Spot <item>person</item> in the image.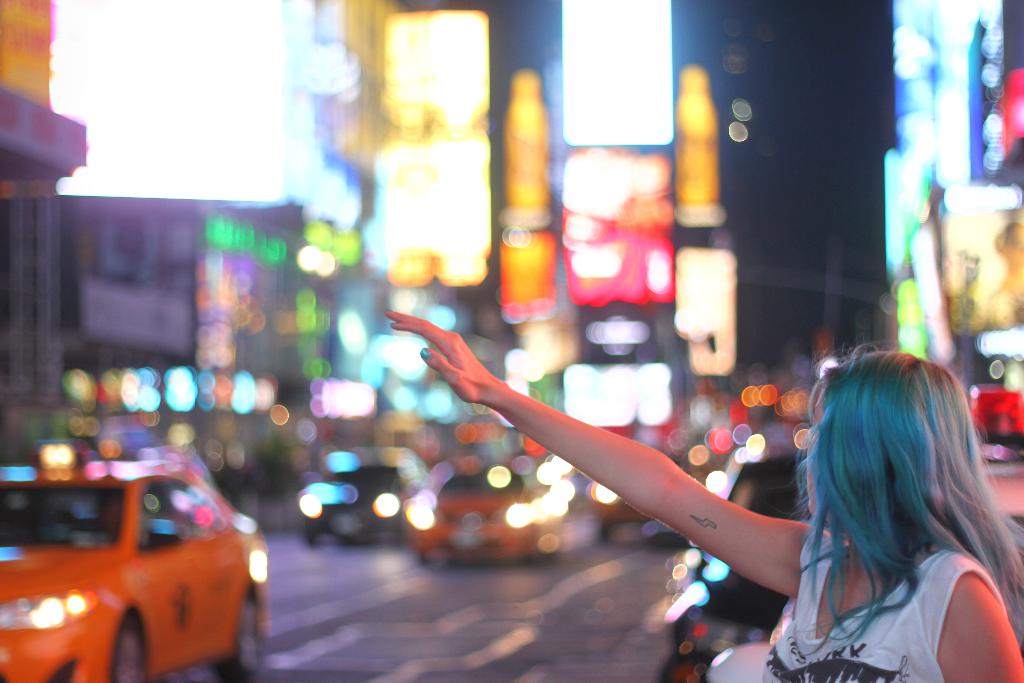
<item>person</item> found at locate(388, 315, 1023, 682).
